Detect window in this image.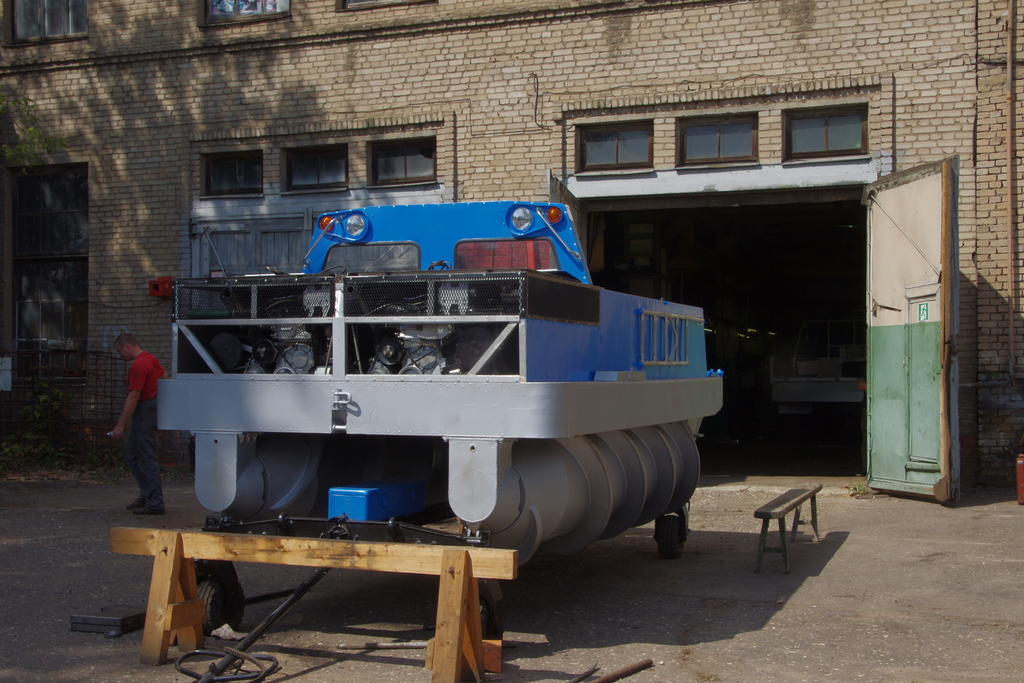
Detection: region(279, 144, 356, 194).
